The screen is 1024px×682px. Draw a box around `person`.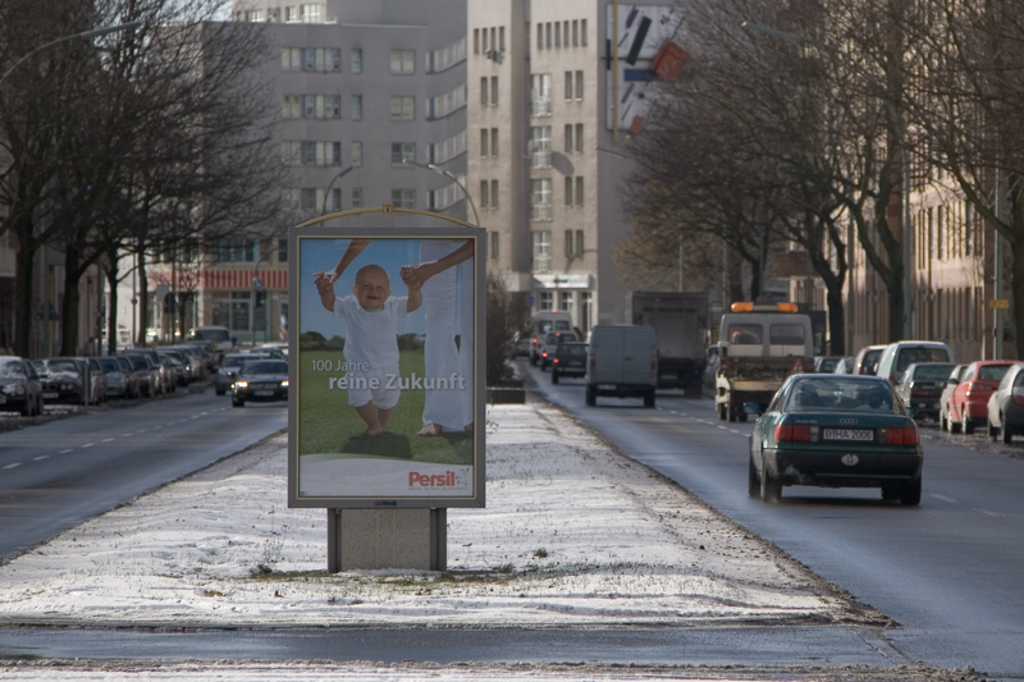
[x1=308, y1=233, x2=471, y2=303].
